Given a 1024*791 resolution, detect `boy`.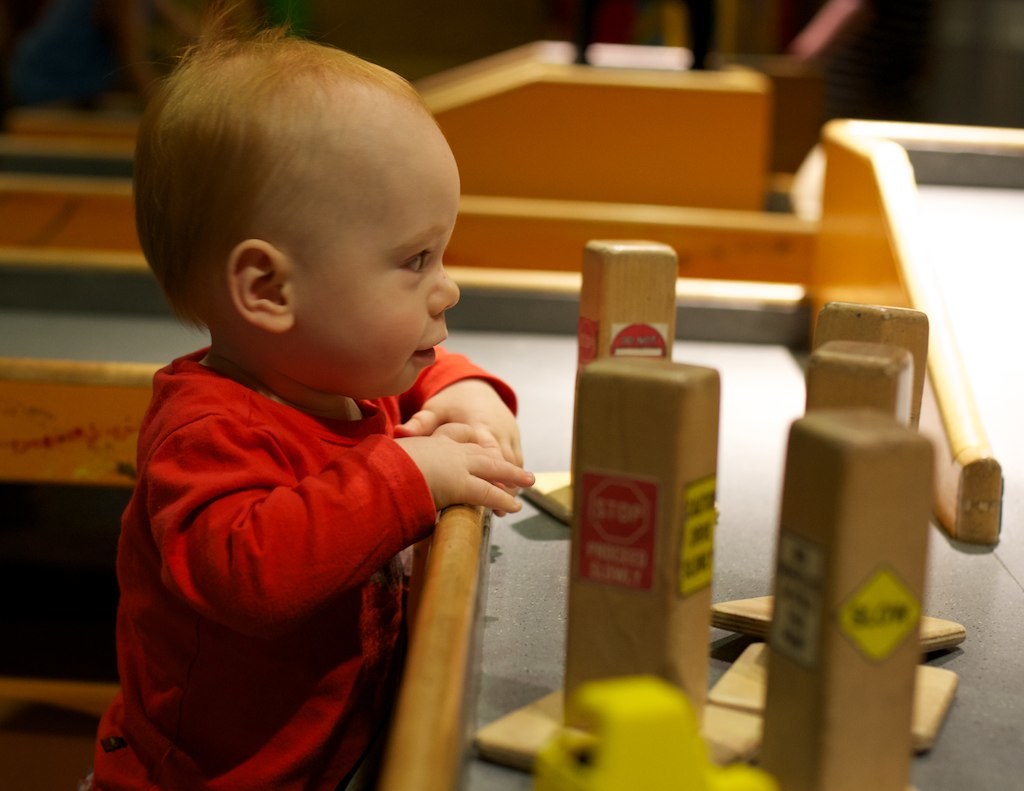
0/93/667/736.
